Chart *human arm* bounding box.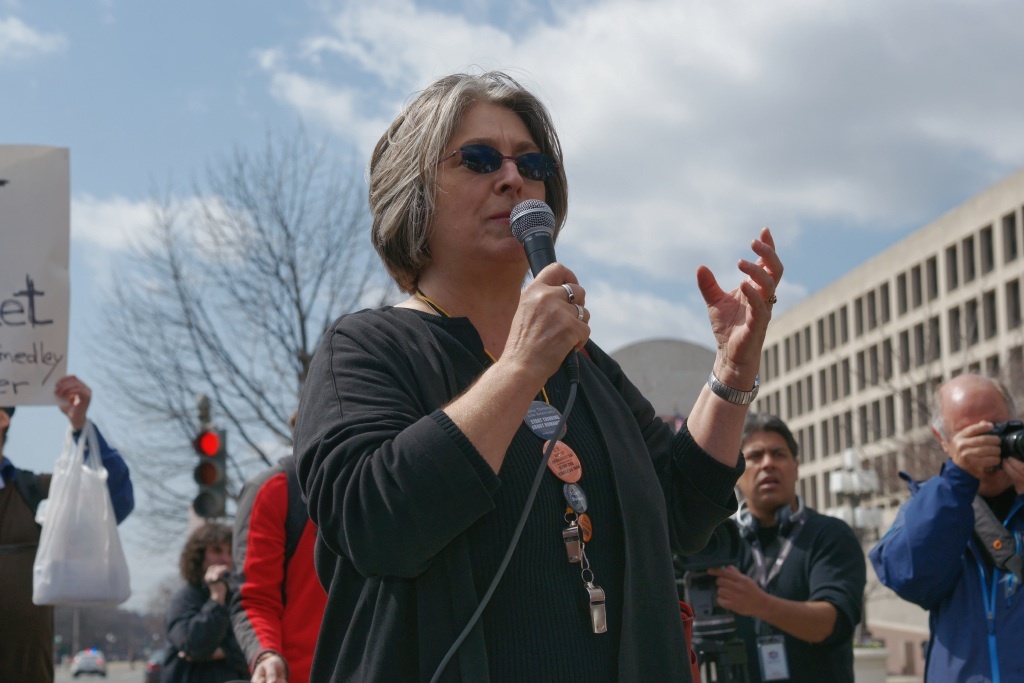
Charted: bbox(1002, 458, 1023, 578).
